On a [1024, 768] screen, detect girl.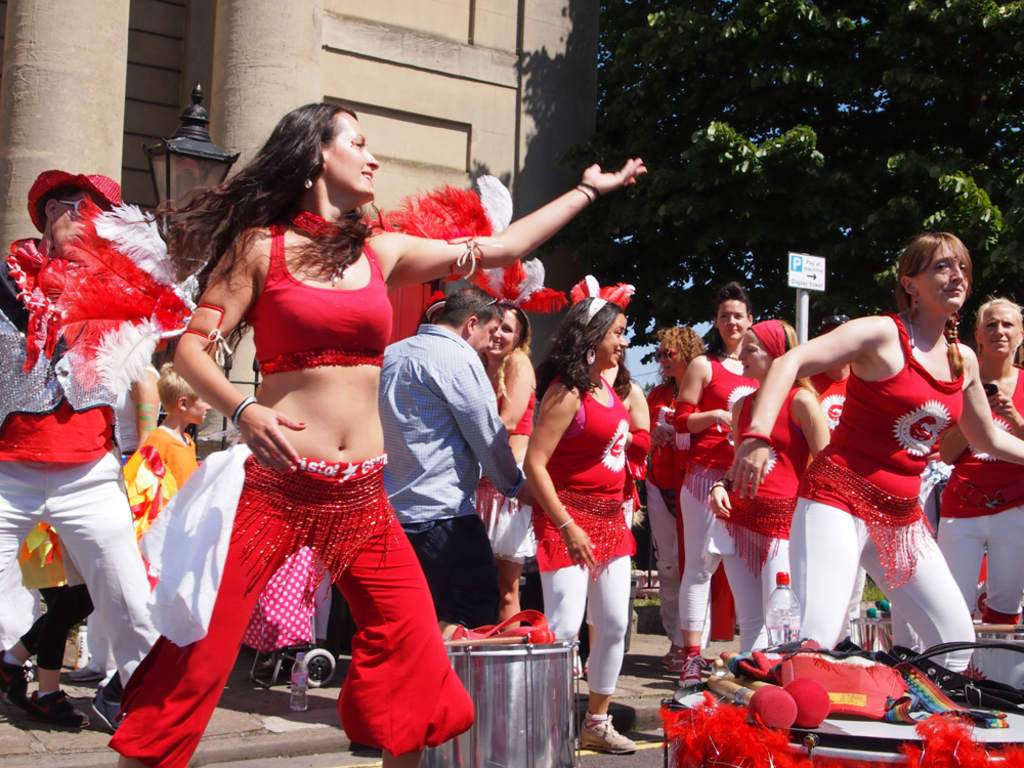
[523, 293, 640, 756].
